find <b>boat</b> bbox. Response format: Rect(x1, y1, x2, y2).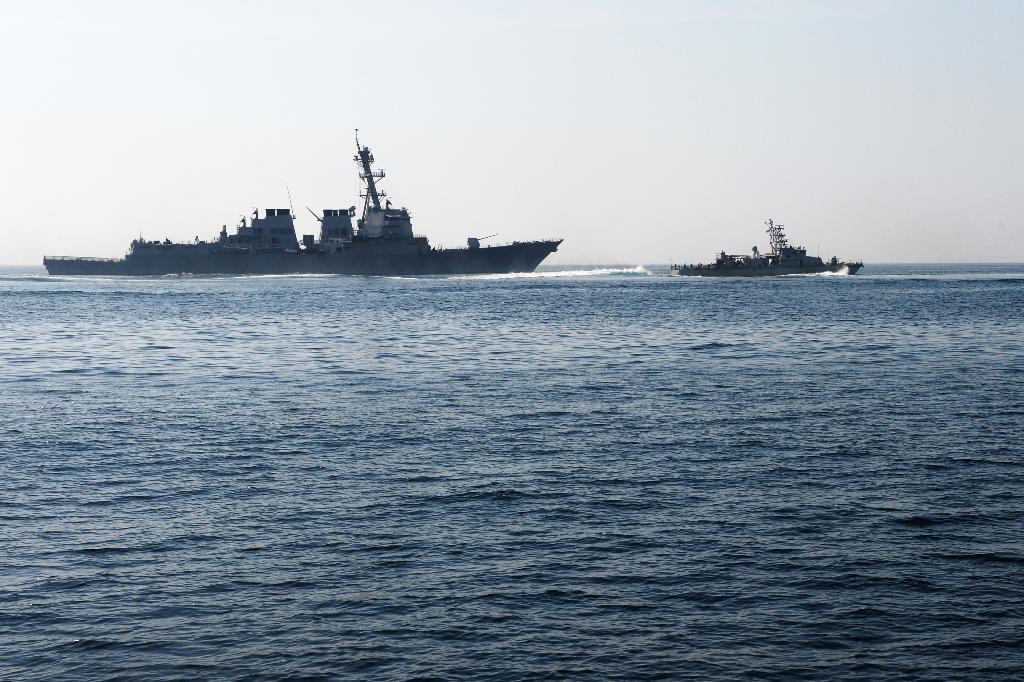
Rect(76, 141, 595, 281).
